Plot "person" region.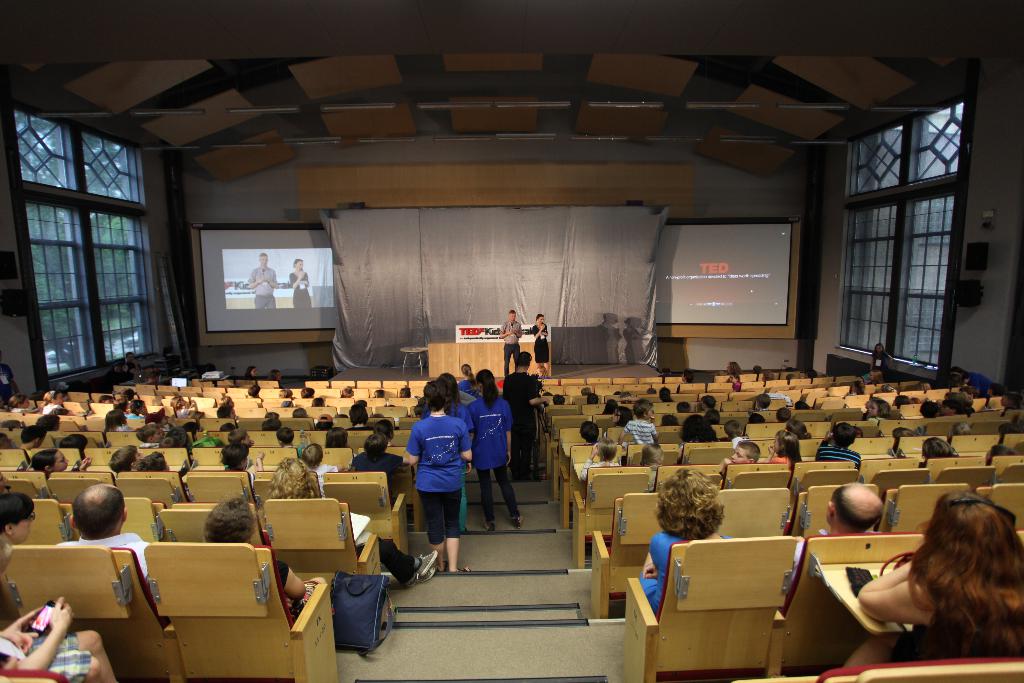
Plotted at bbox=[987, 384, 1004, 404].
